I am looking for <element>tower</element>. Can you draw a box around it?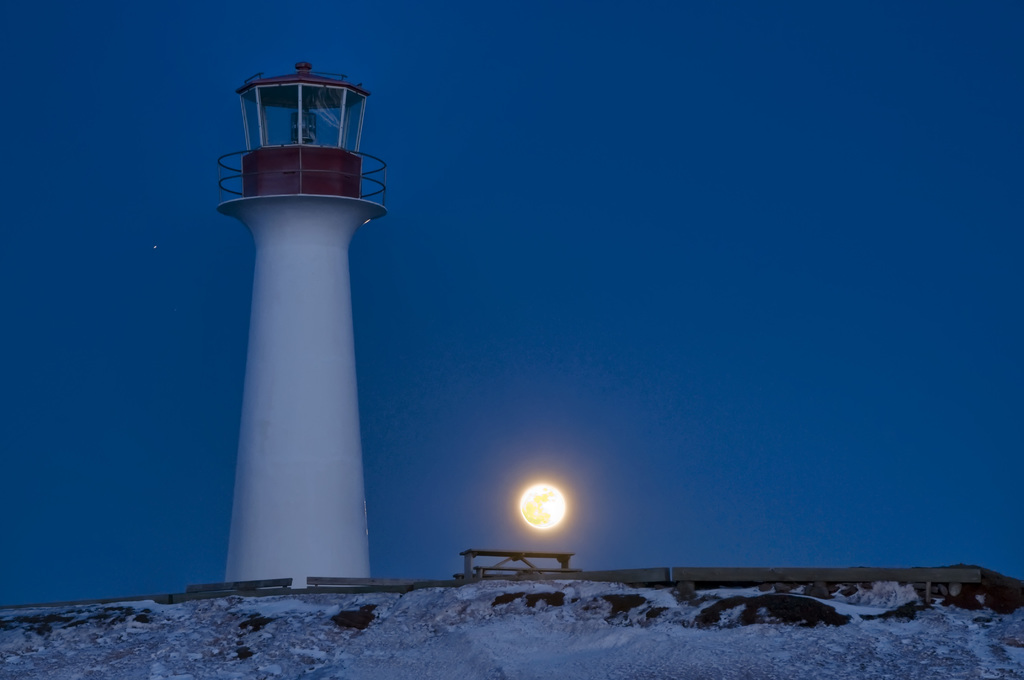
Sure, the bounding box is [left=210, top=70, right=385, bottom=560].
